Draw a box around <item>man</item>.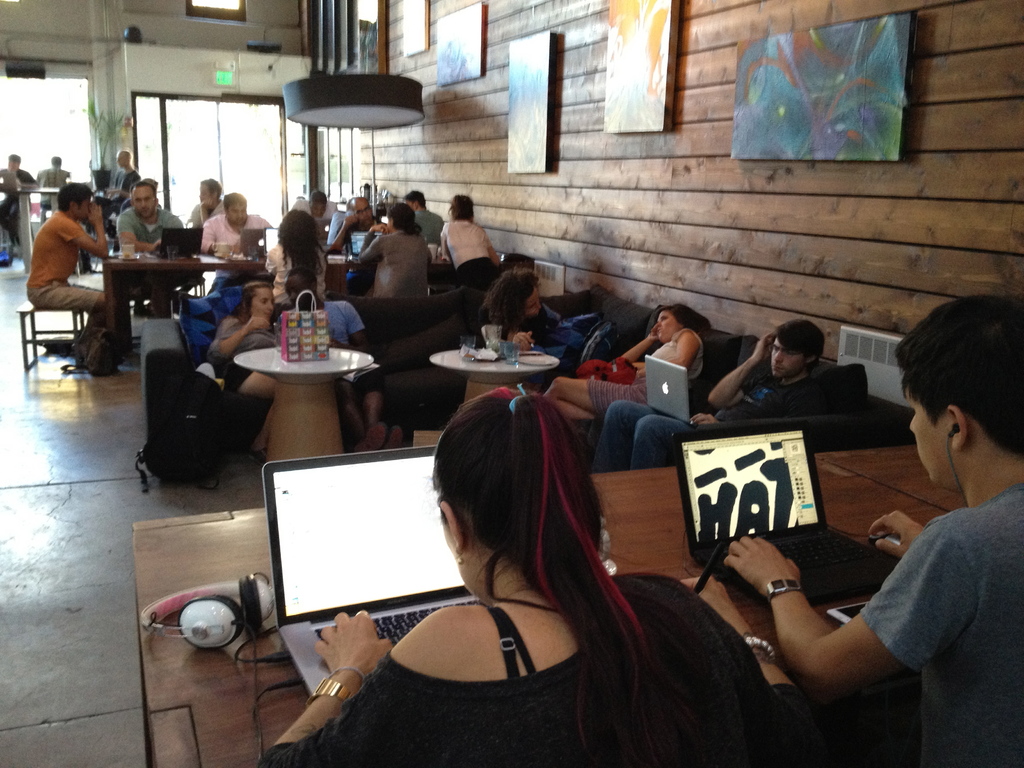
rect(203, 191, 273, 286).
